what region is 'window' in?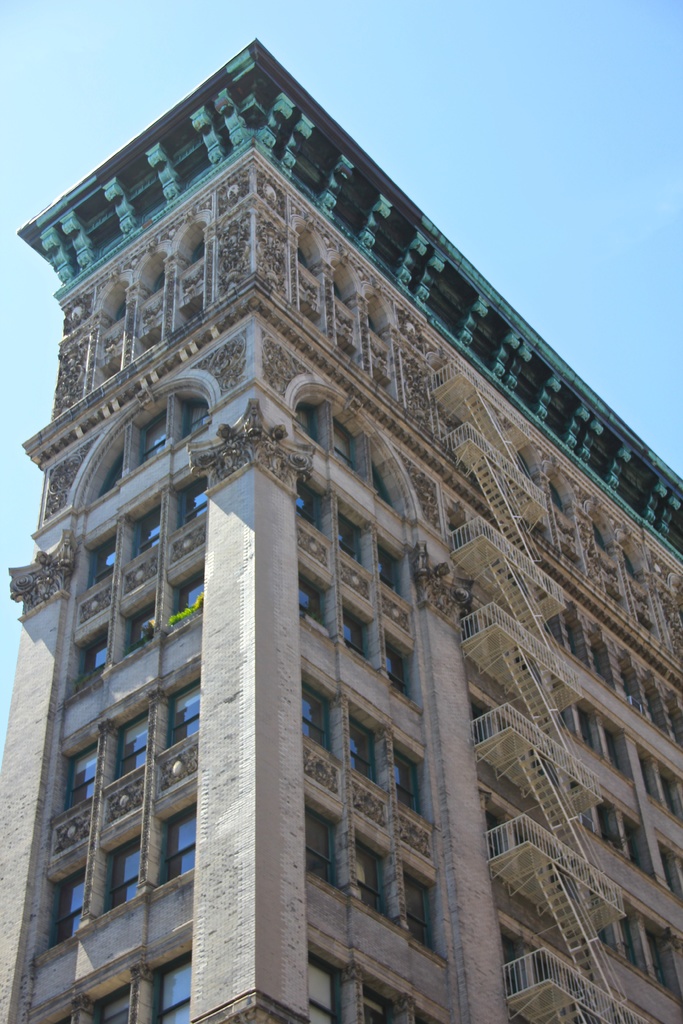
select_region(384, 632, 418, 703).
